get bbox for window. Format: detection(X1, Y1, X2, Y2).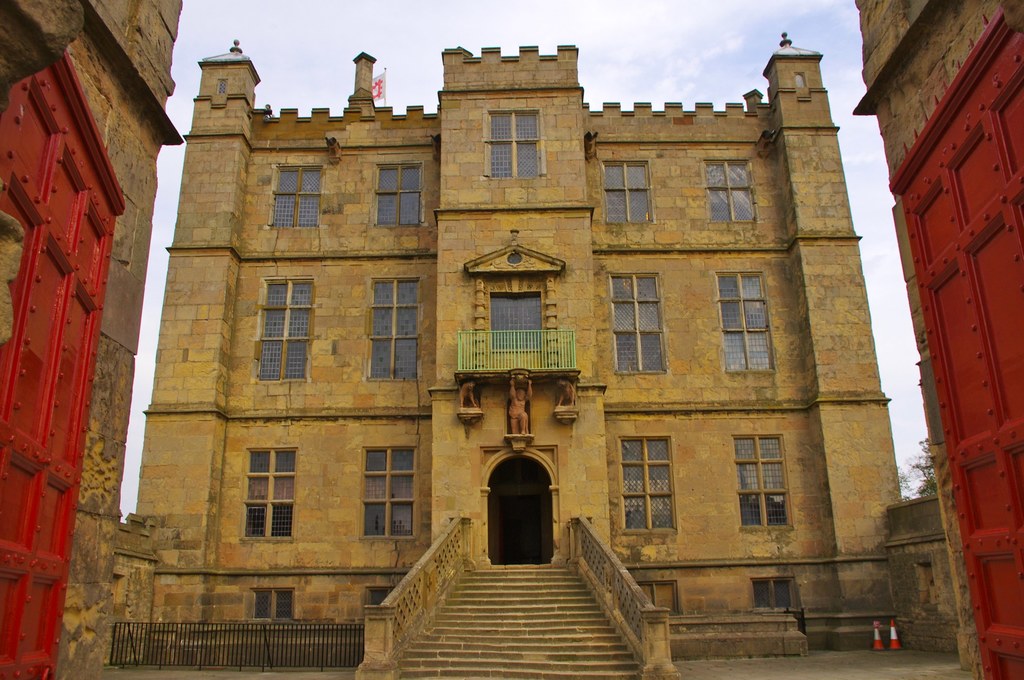
detection(360, 580, 401, 601).
